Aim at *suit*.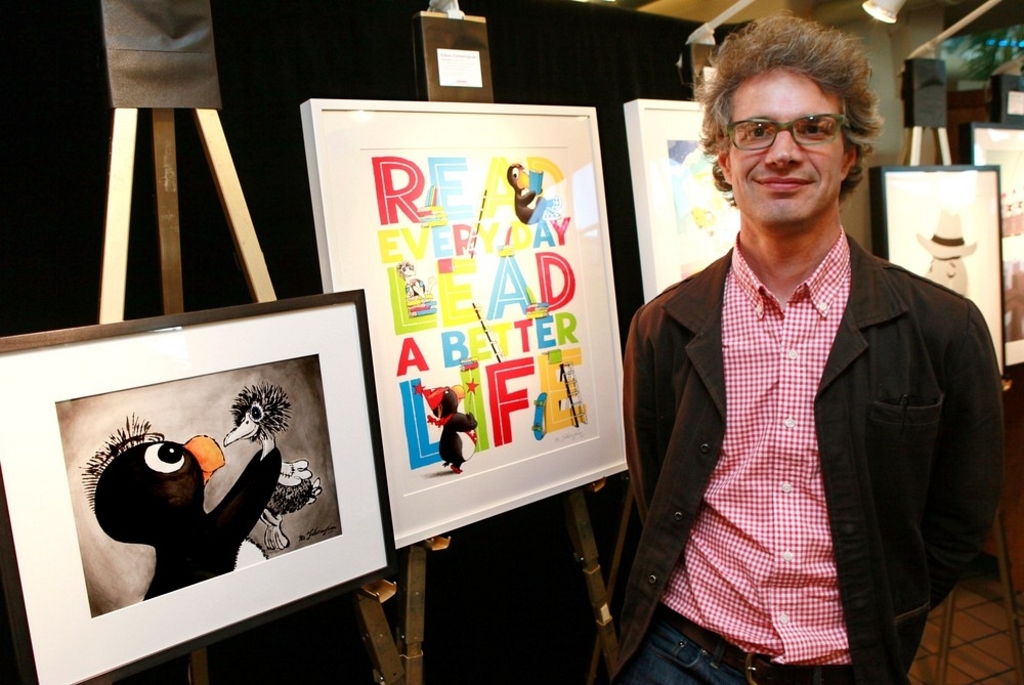
Aimed at select_region(581, 231, 950, 672).
